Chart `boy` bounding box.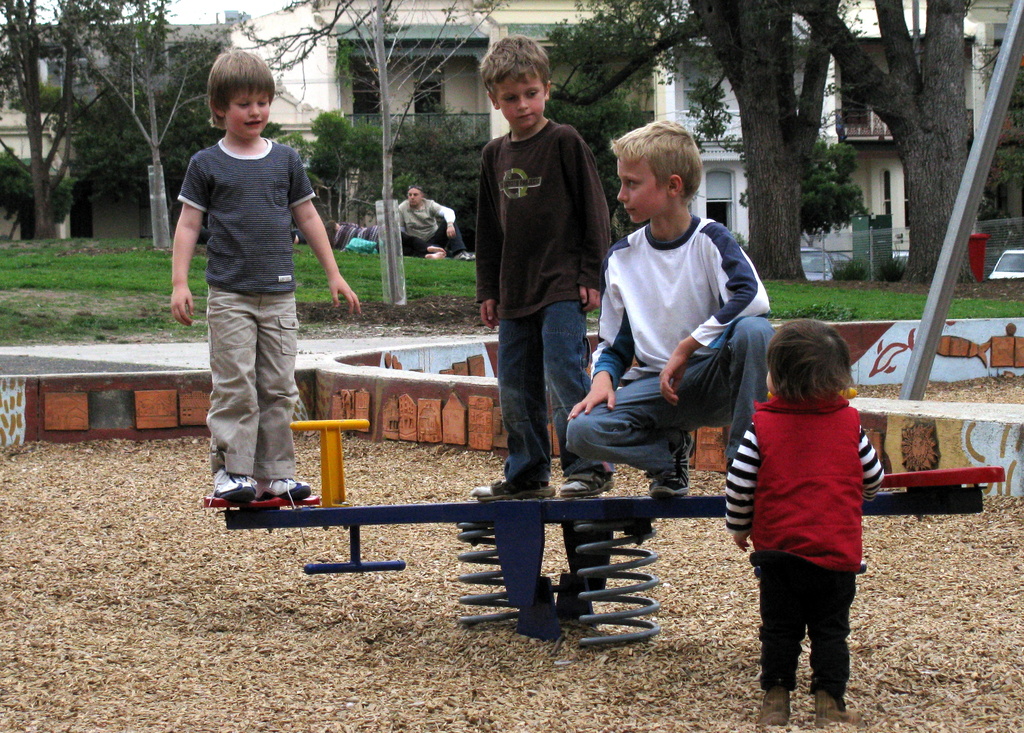
Charted: locate(723, 319, 886, 723).
